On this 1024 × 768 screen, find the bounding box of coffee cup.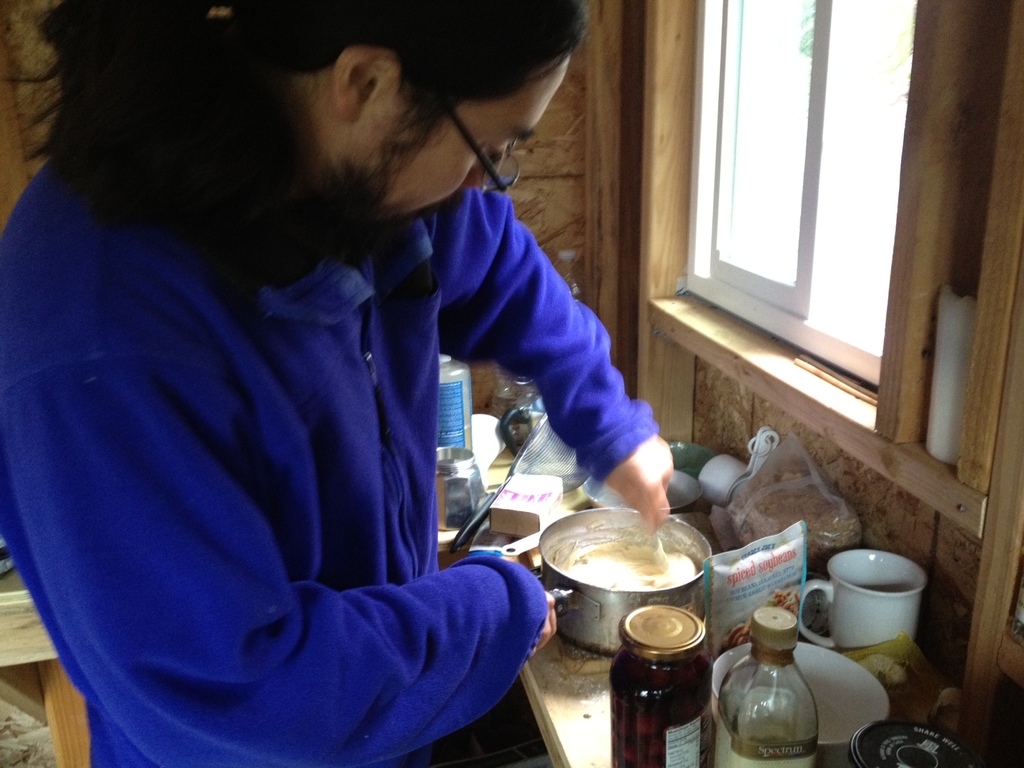
Bounding box: left=797, top=552, right=930, bottom=655.
